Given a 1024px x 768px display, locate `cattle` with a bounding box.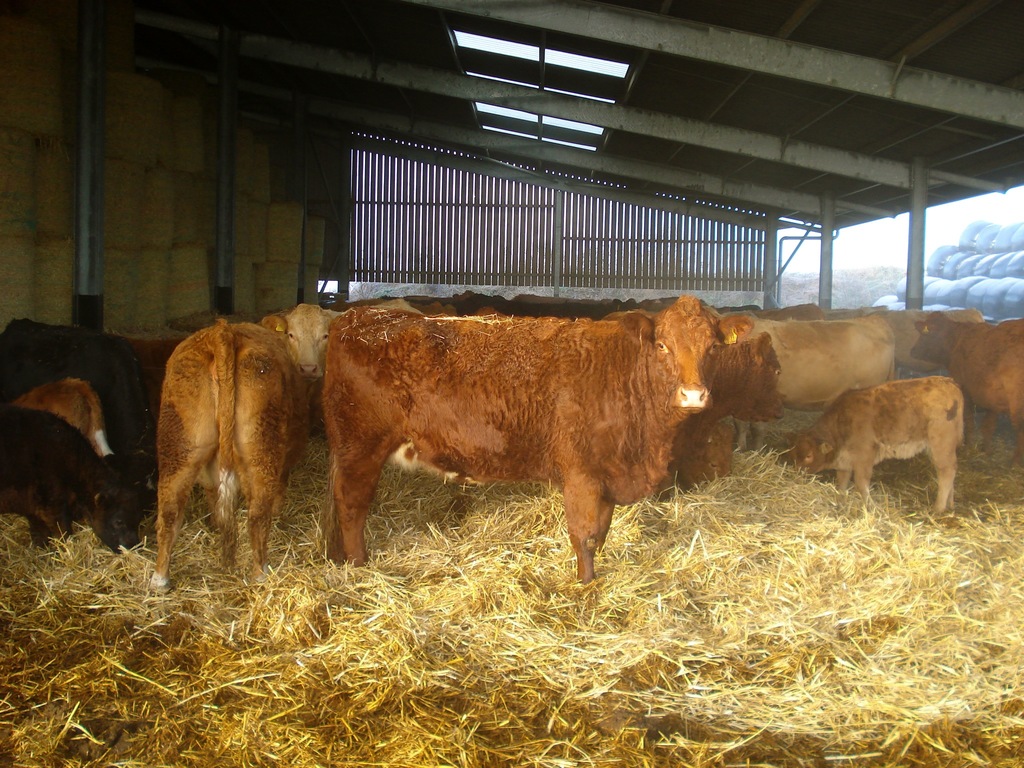
Located: x1=682, y1=335, x2=781, y2=490.
